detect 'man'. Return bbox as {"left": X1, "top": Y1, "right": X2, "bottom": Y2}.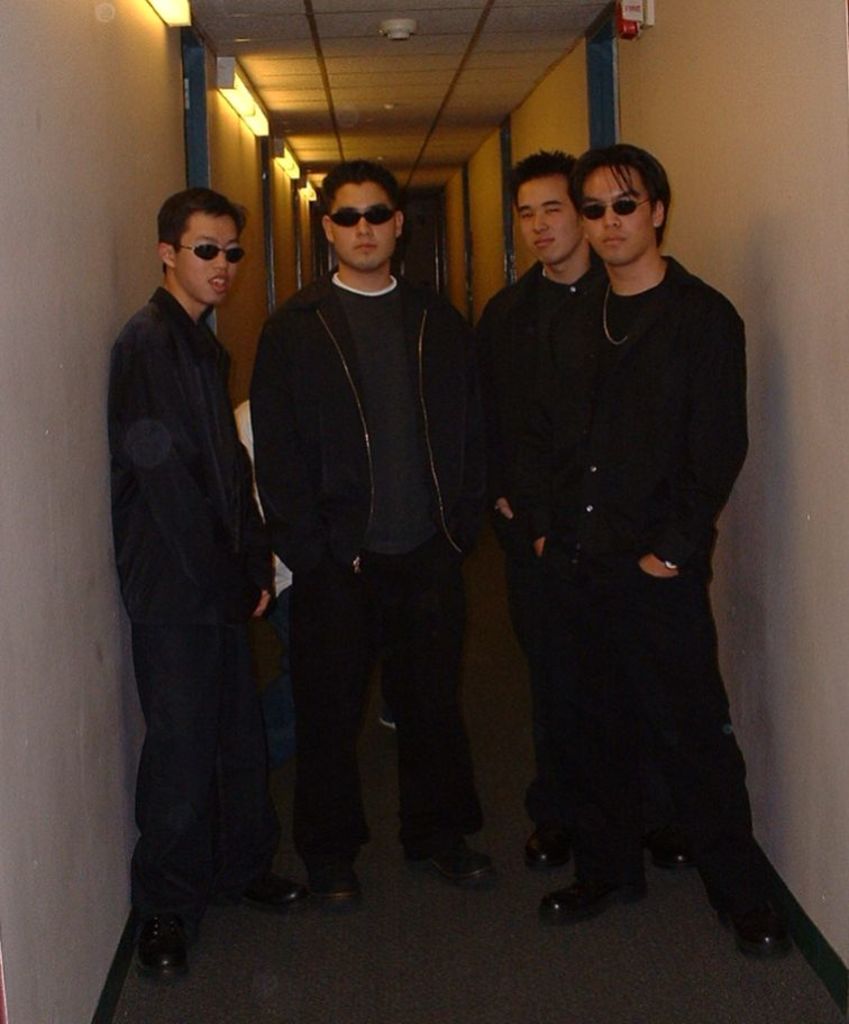
{"left": 239, "top": 129, "right": 501, "bottom": 912}.
